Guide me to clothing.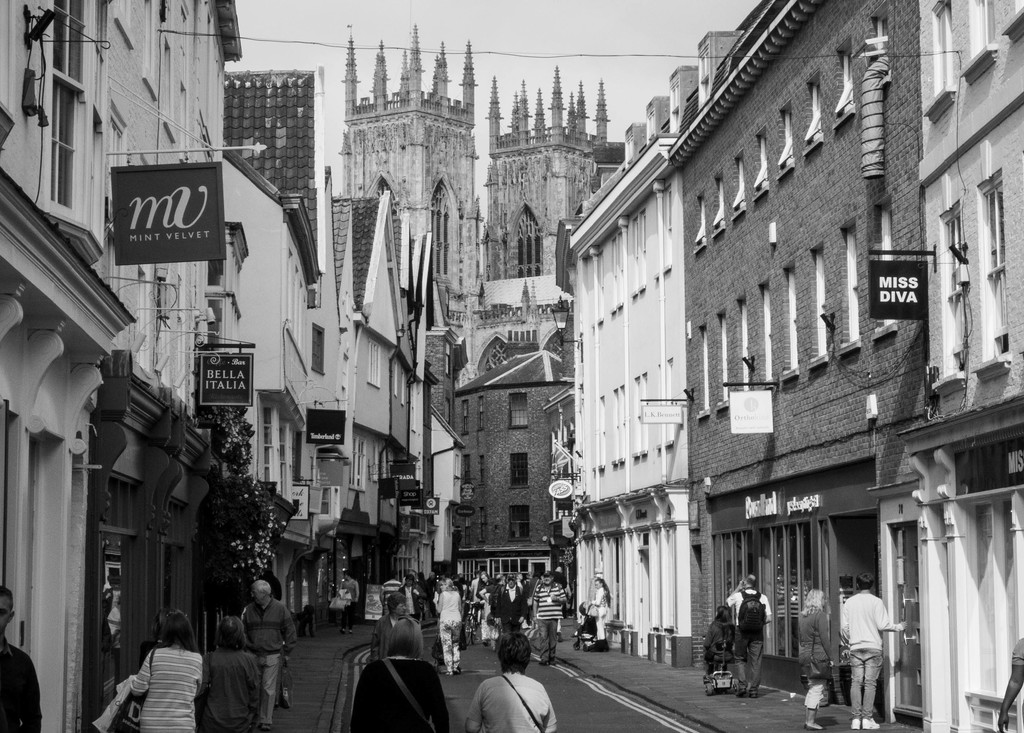
Guidance: 1011 637 1023 667.
